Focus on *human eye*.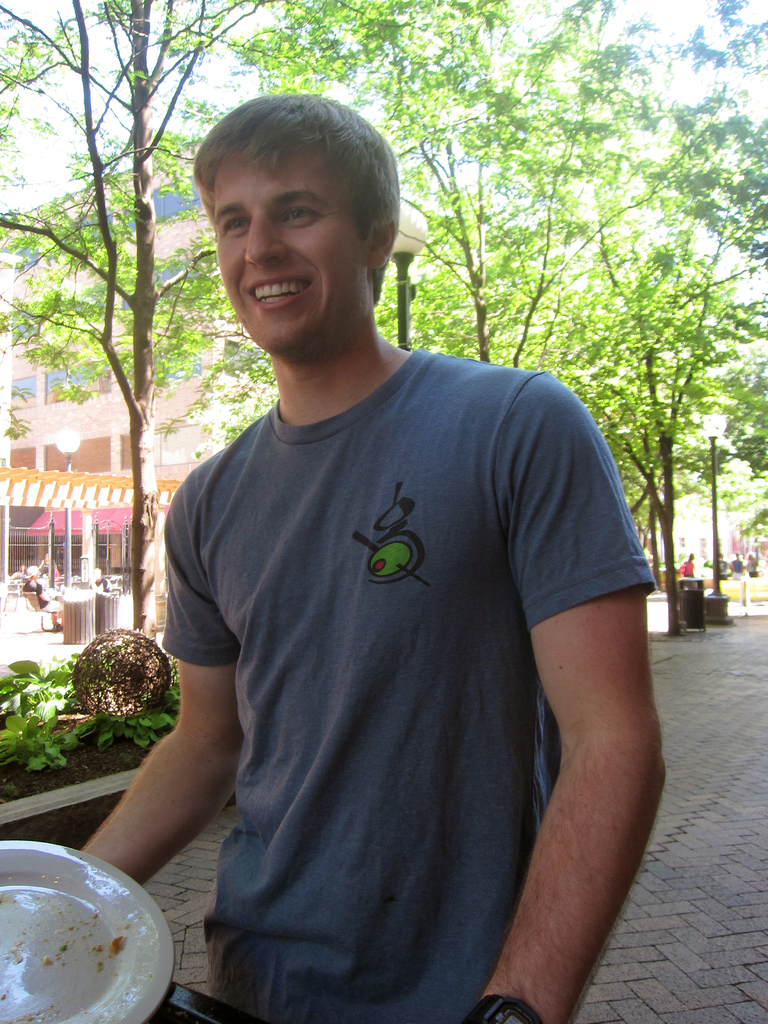
Focused at 285/202/319/230.
